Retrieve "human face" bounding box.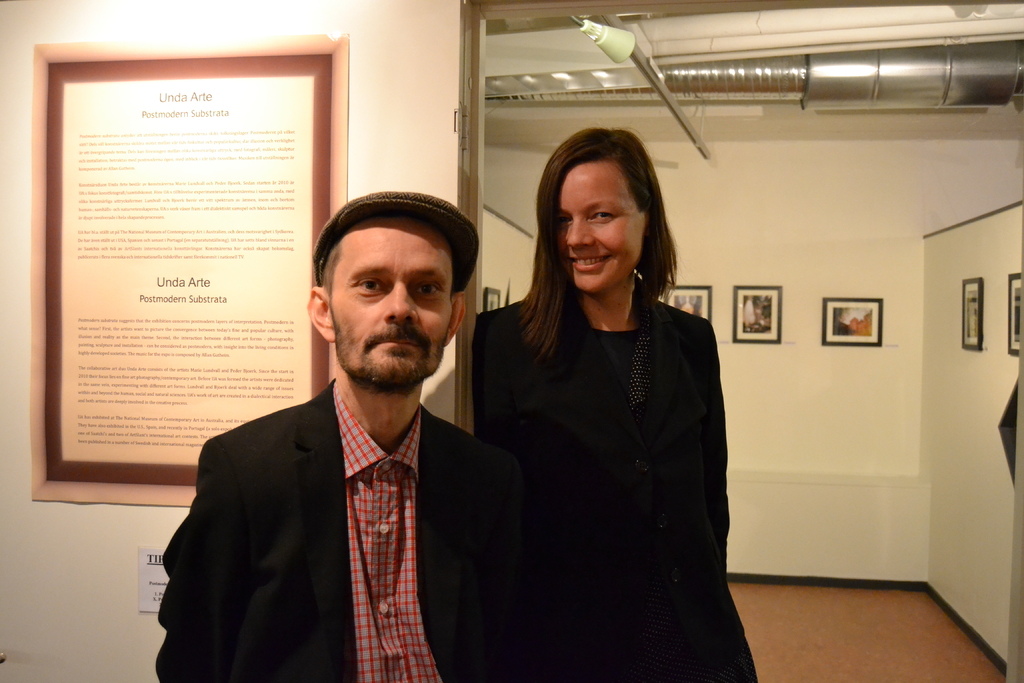
Bounding box: [326,222,456,390].
